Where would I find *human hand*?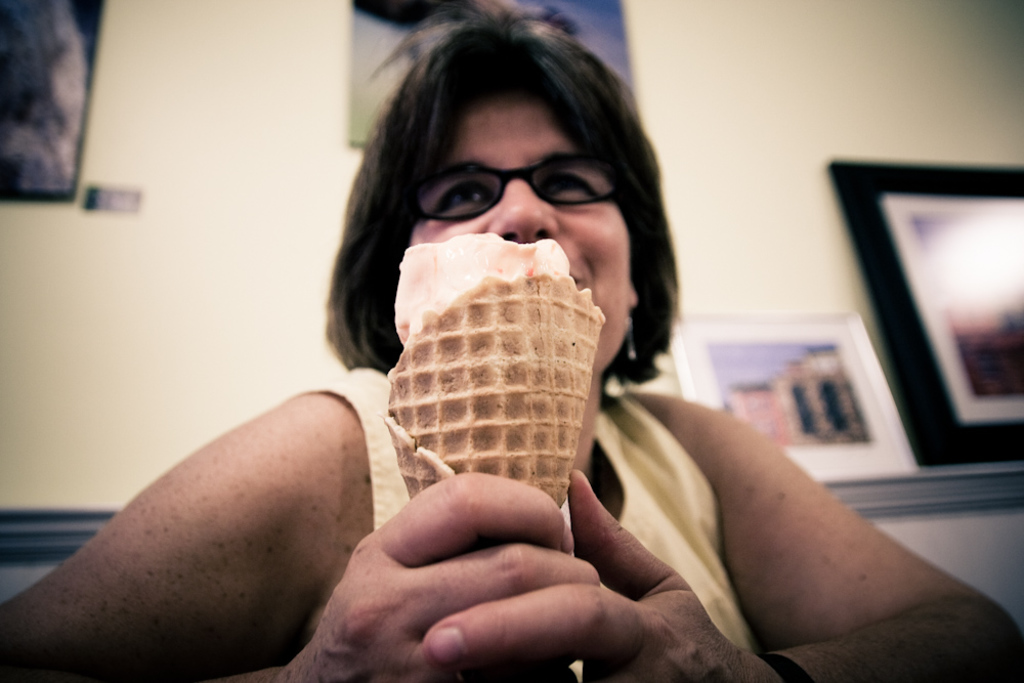
At select_region(418, 468, 772, 682).
